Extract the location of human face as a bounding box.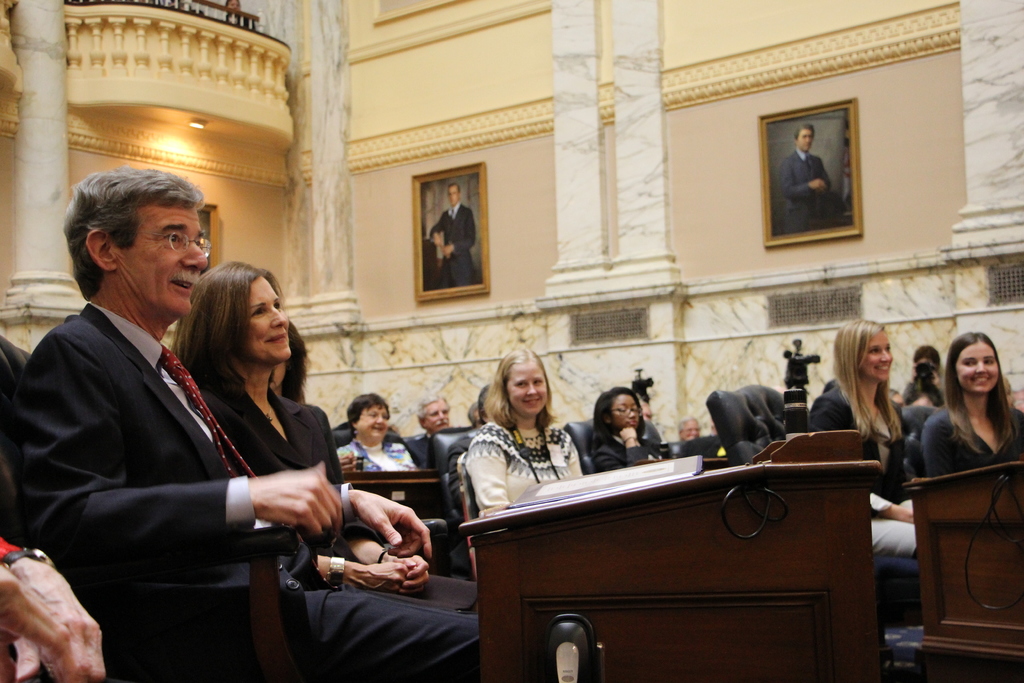
682,418,698,437.
